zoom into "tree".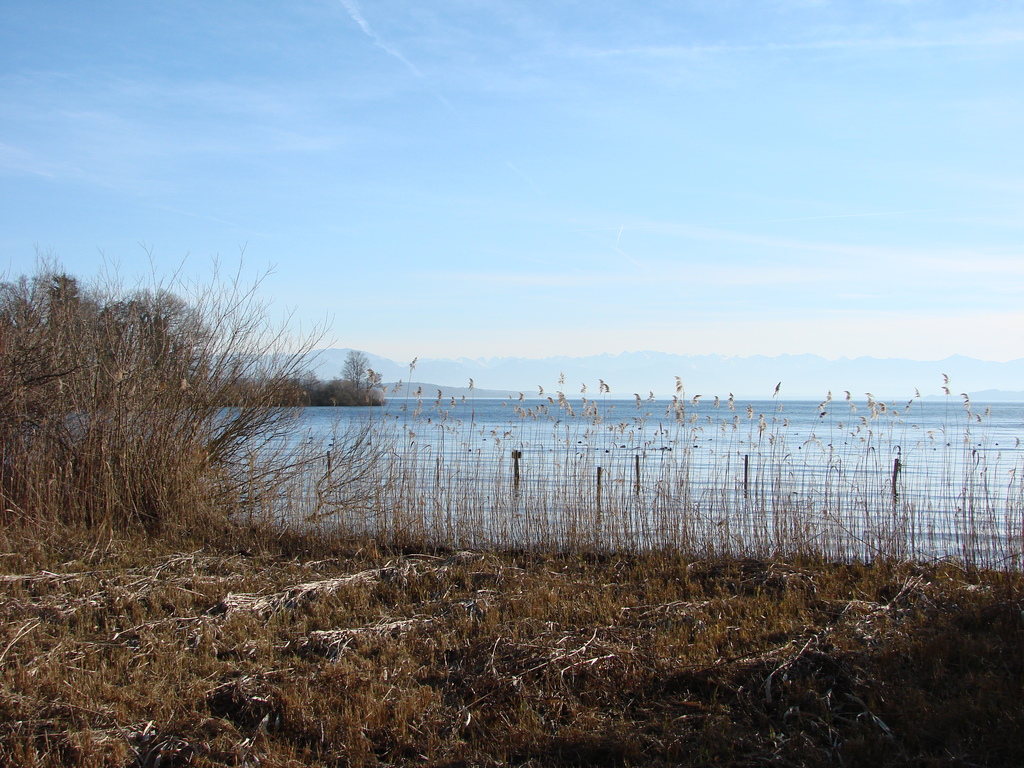
Zoom target: BBox(336, 348, 372, 406).
